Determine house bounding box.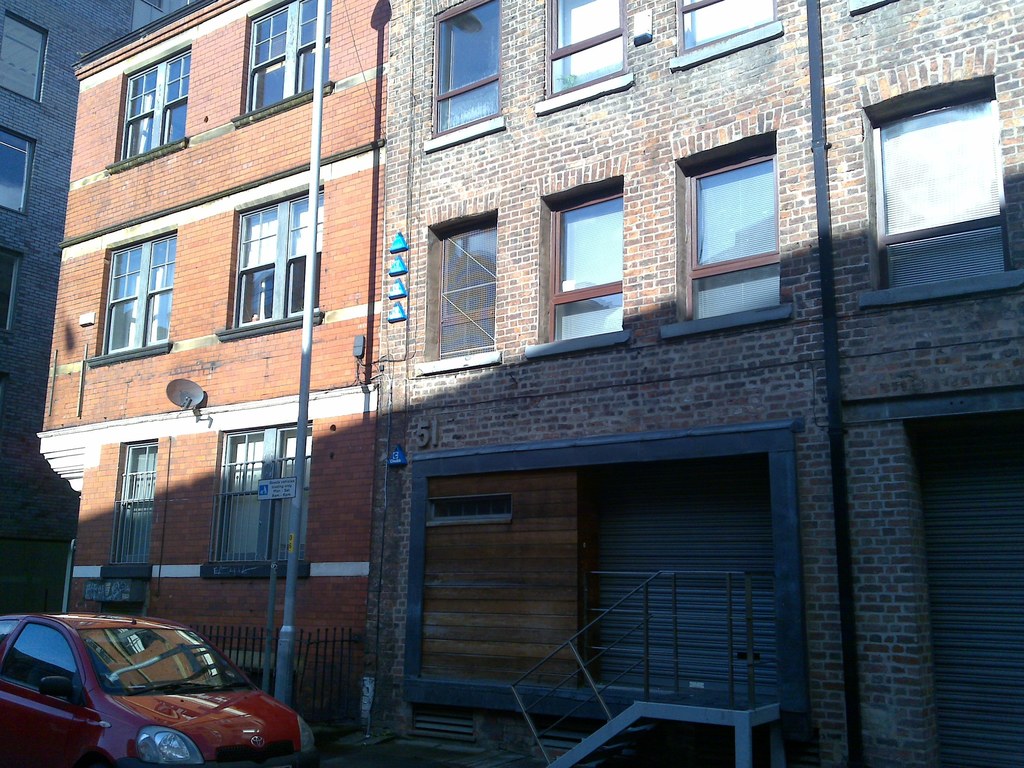
Determined: [397, 0, 1023, 417].
